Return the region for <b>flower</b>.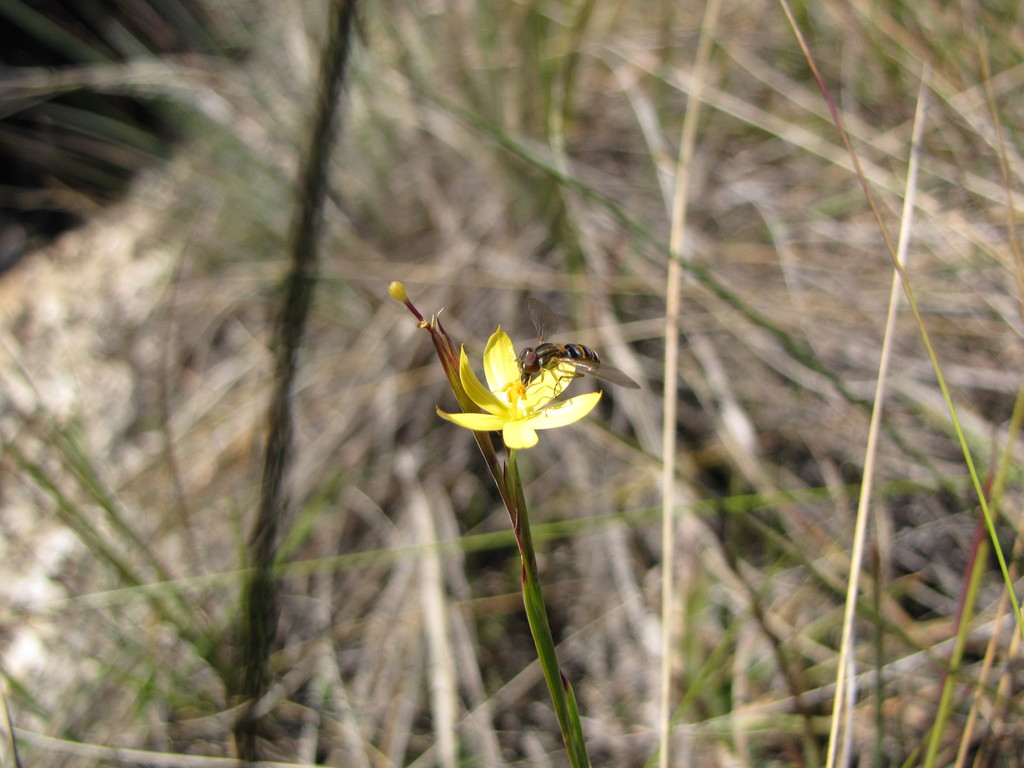
[left=433, top=324, right=609, bottom=455].
